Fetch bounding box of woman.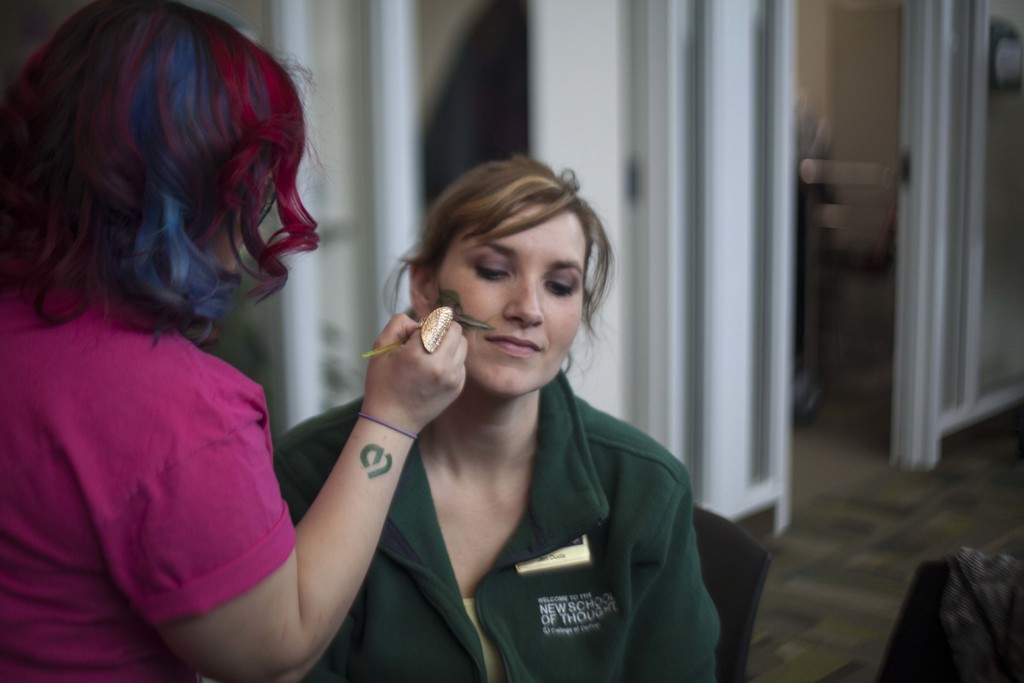
Bbox: x1=0, y1=0, x2=470, y2=682.
